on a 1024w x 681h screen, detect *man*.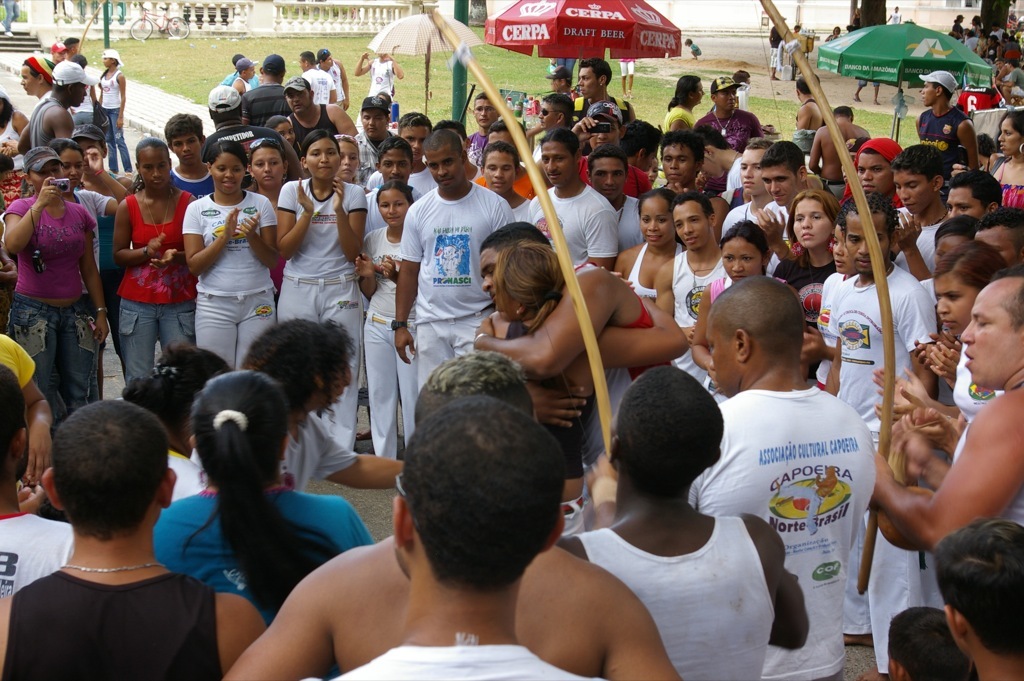
crop(354, 49, 403, 101).
